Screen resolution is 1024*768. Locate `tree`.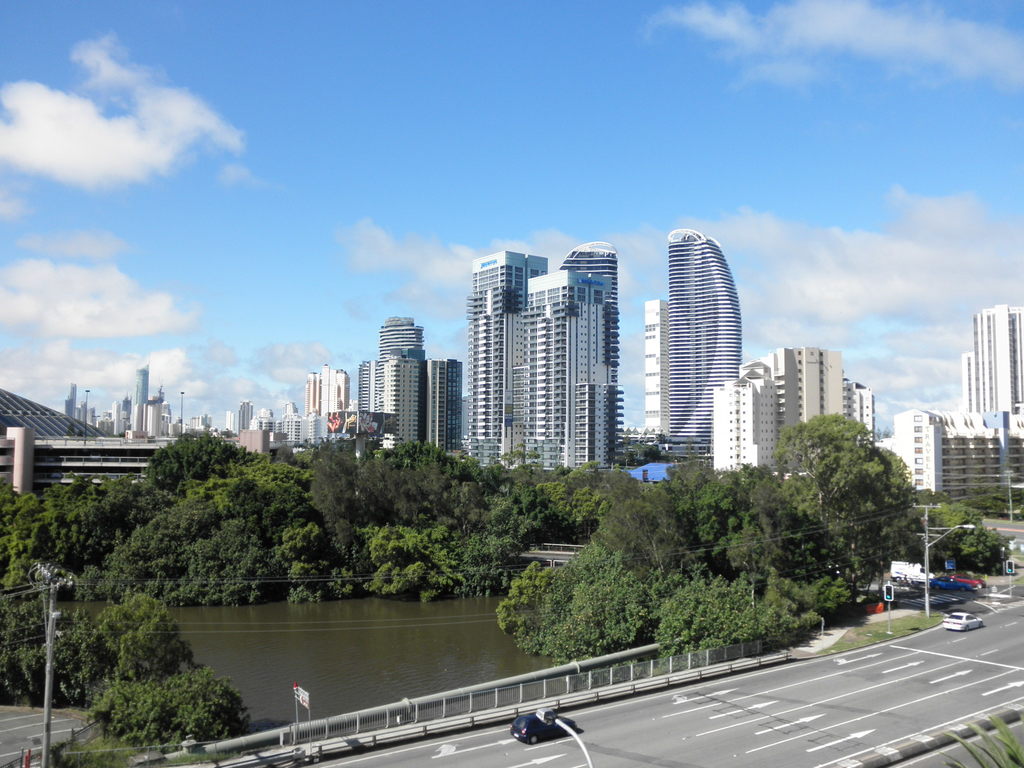
67 564 225 746.
